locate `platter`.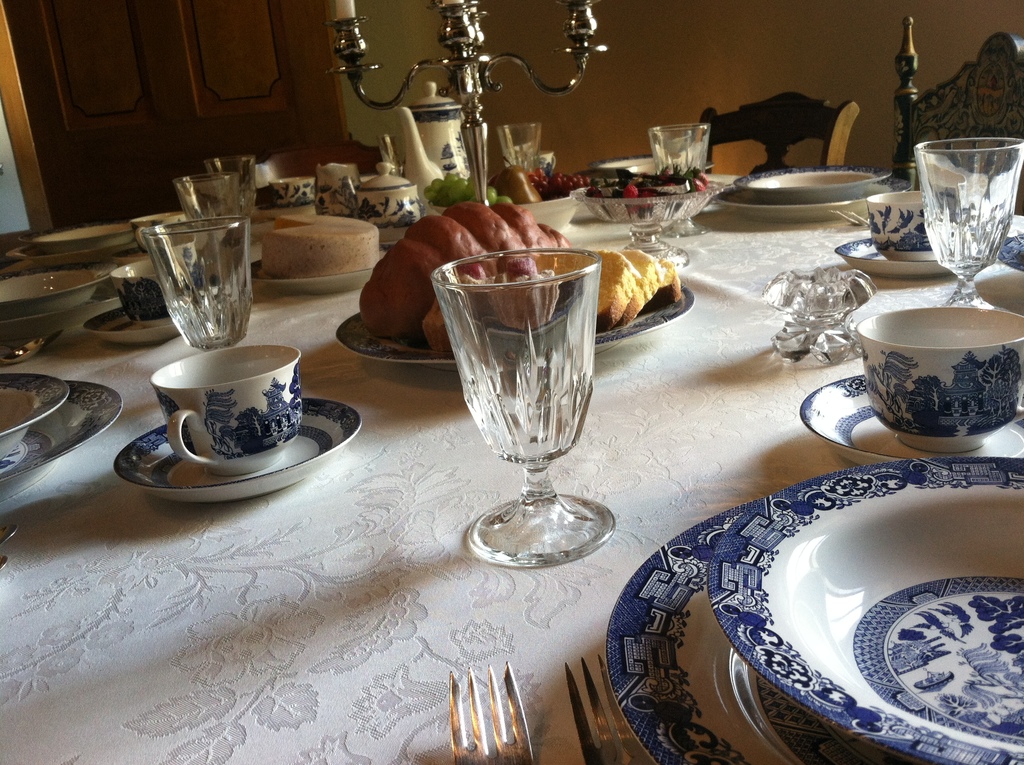
Bounding box: {"left": 0, "top": 373, "right": 68, "bottom": 461}.
